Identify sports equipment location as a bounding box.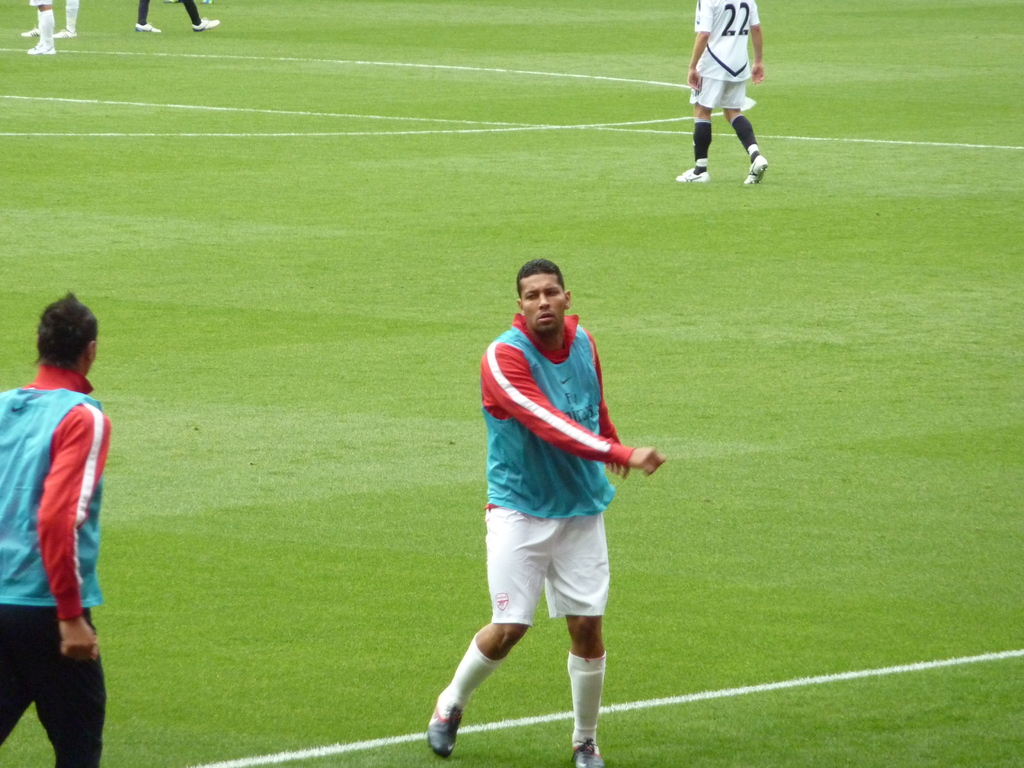
left=55, top=28, right=76, bottom=39.
